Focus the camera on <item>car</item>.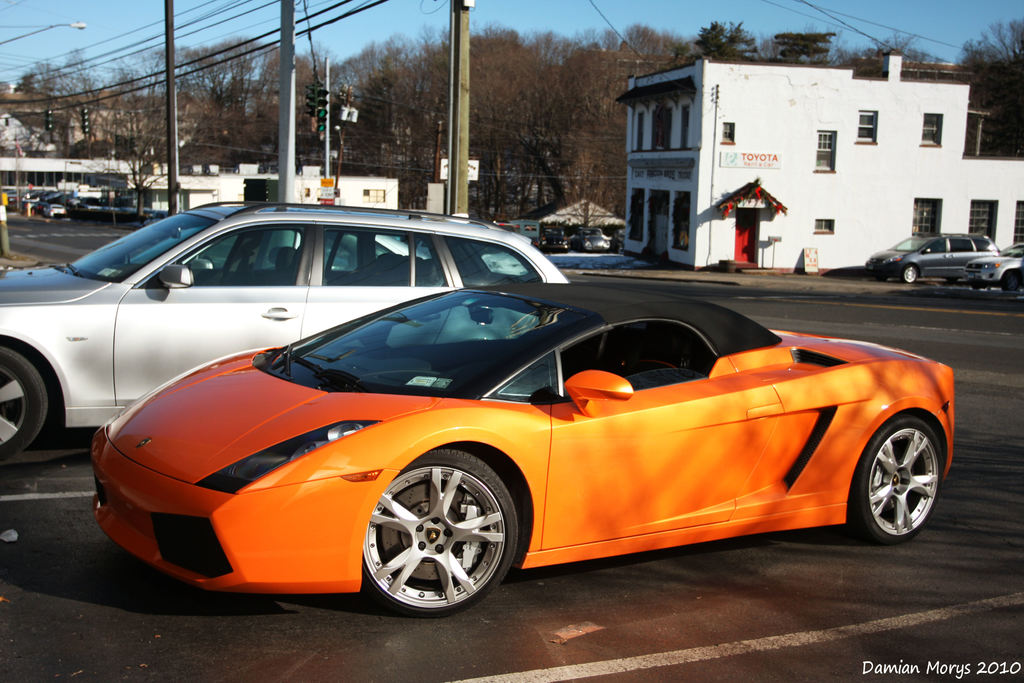
Focus region: x1=973 y1=242 x2=1023 y2=287.
